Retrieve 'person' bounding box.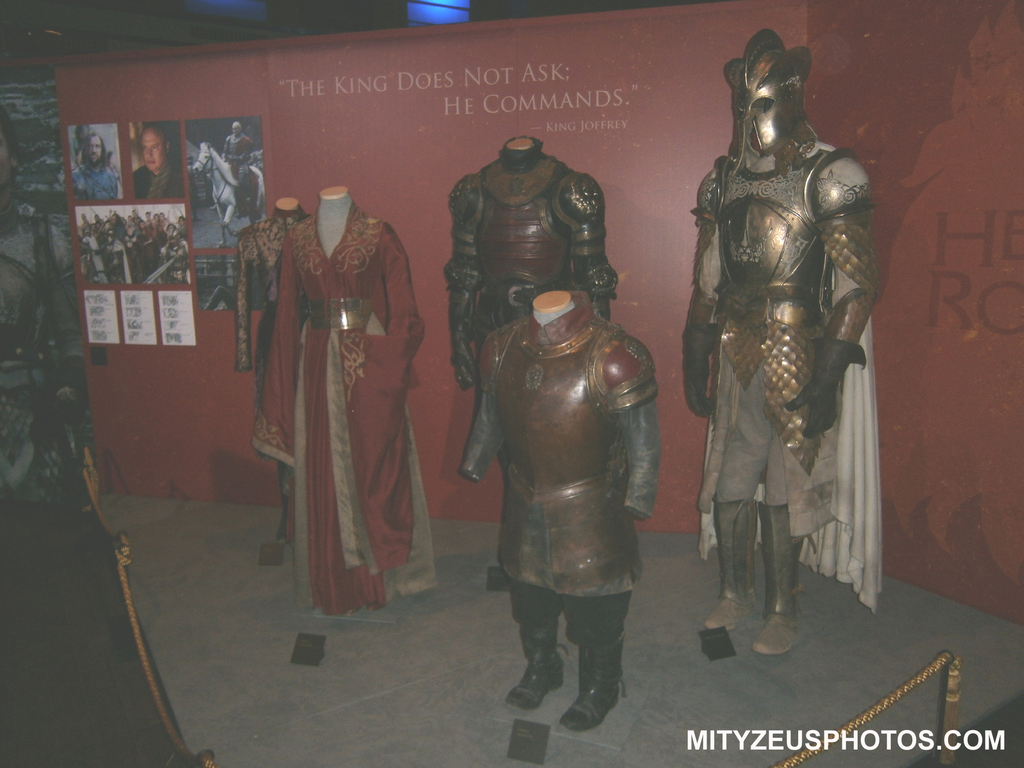
Bounding box: [189,154,202,223].
